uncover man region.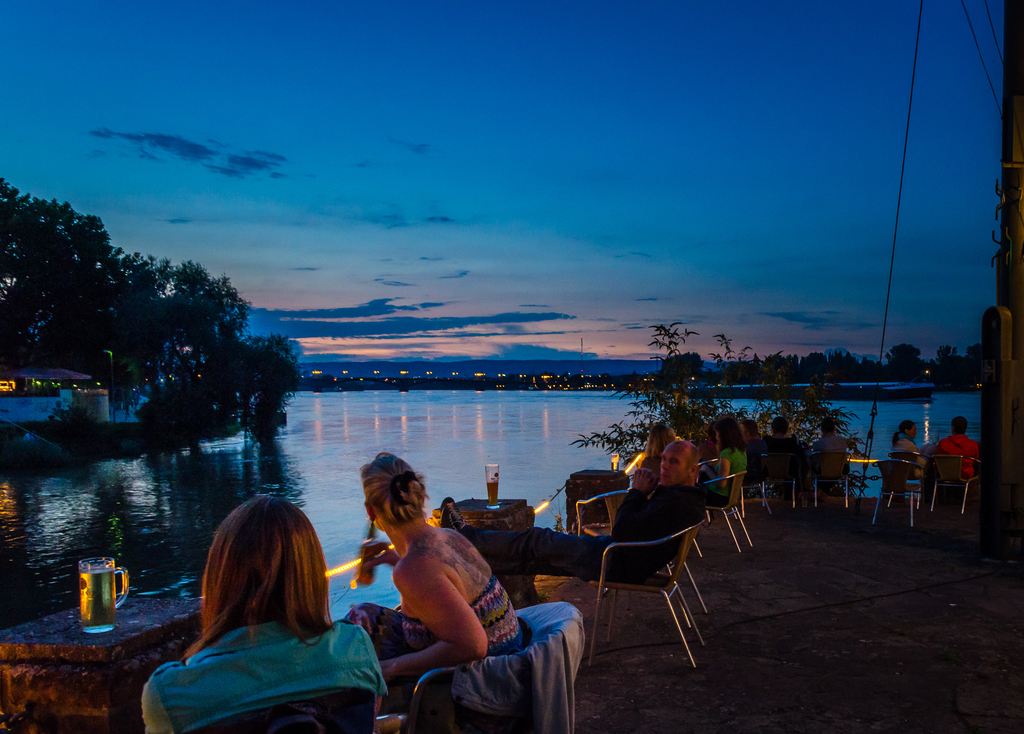
Uncovered: {"left": 761, "top": 418, "right": 804, "bottom": 506}.
